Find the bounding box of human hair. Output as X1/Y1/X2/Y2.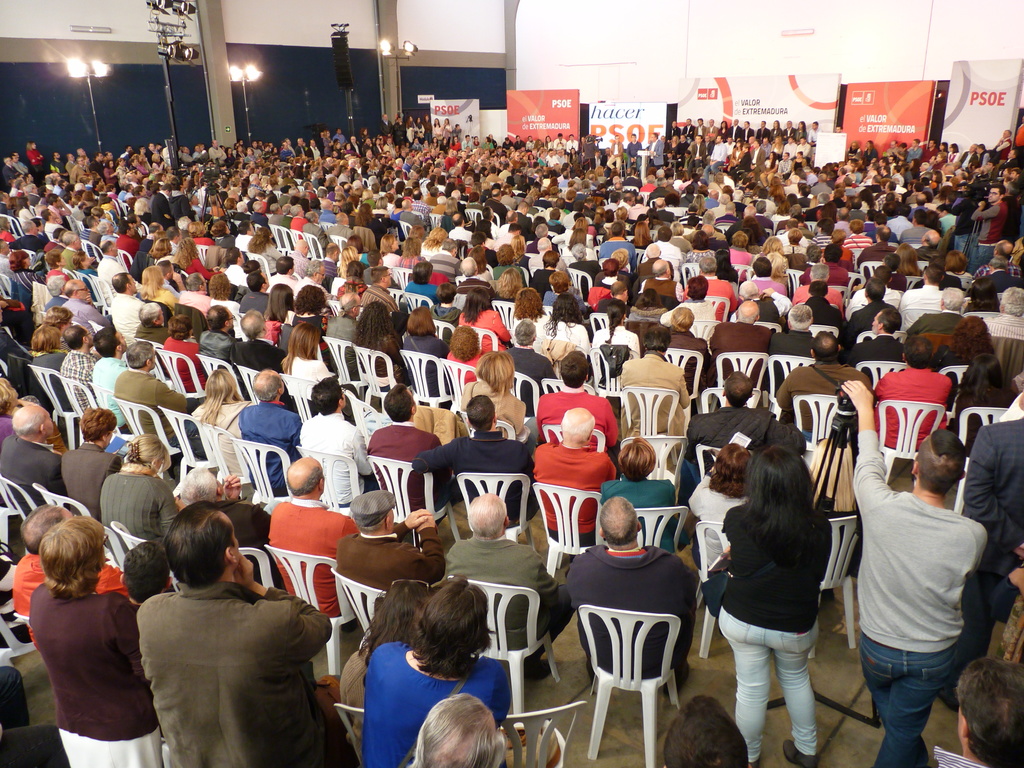
356/300/397/349.
